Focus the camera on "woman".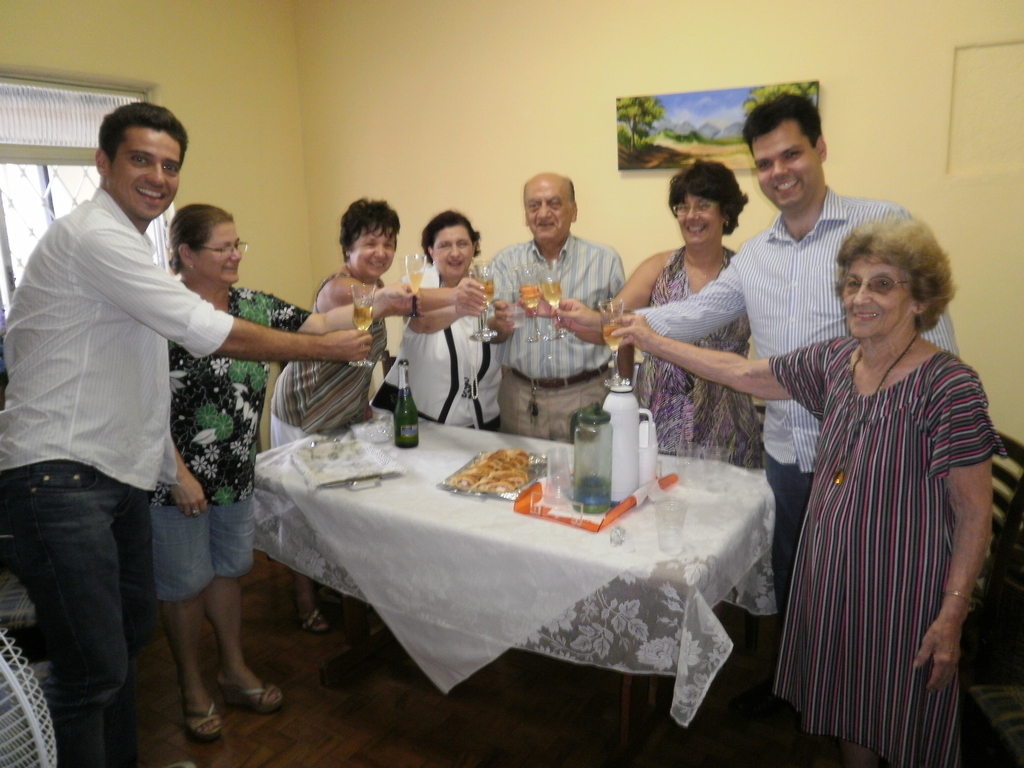
Focus region: {"x1": 557, "y1": 154, "x2": 758, "y2": 468}.
